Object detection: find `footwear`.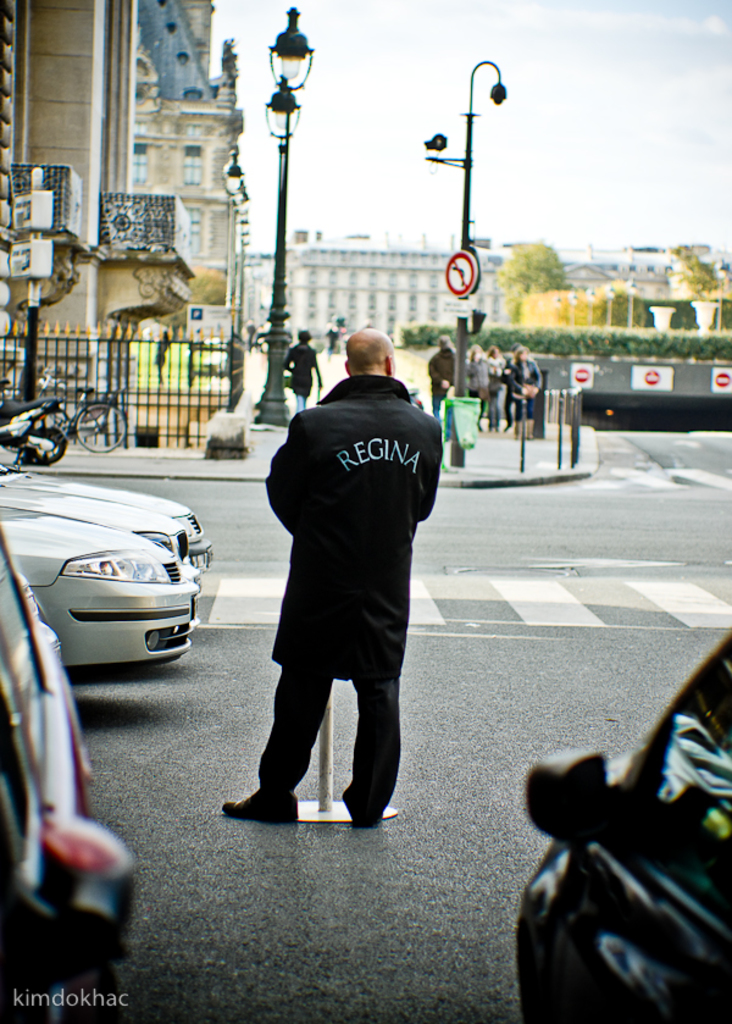
bbox=(221, 773, 306, 834).
